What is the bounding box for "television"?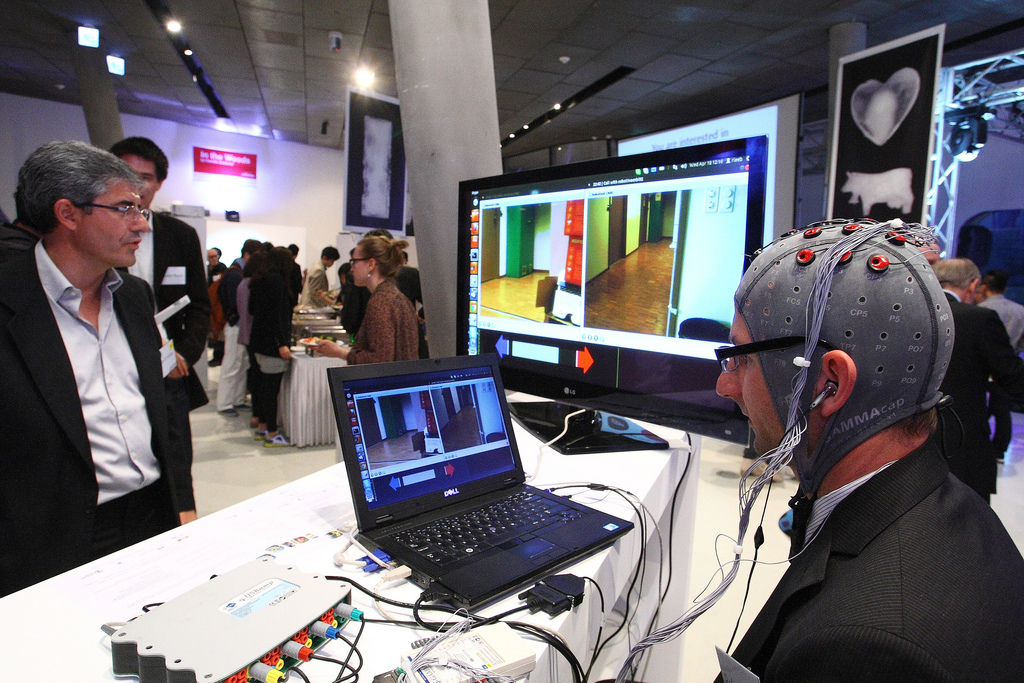
[left=462, top=135, right=771, bottom=457].
